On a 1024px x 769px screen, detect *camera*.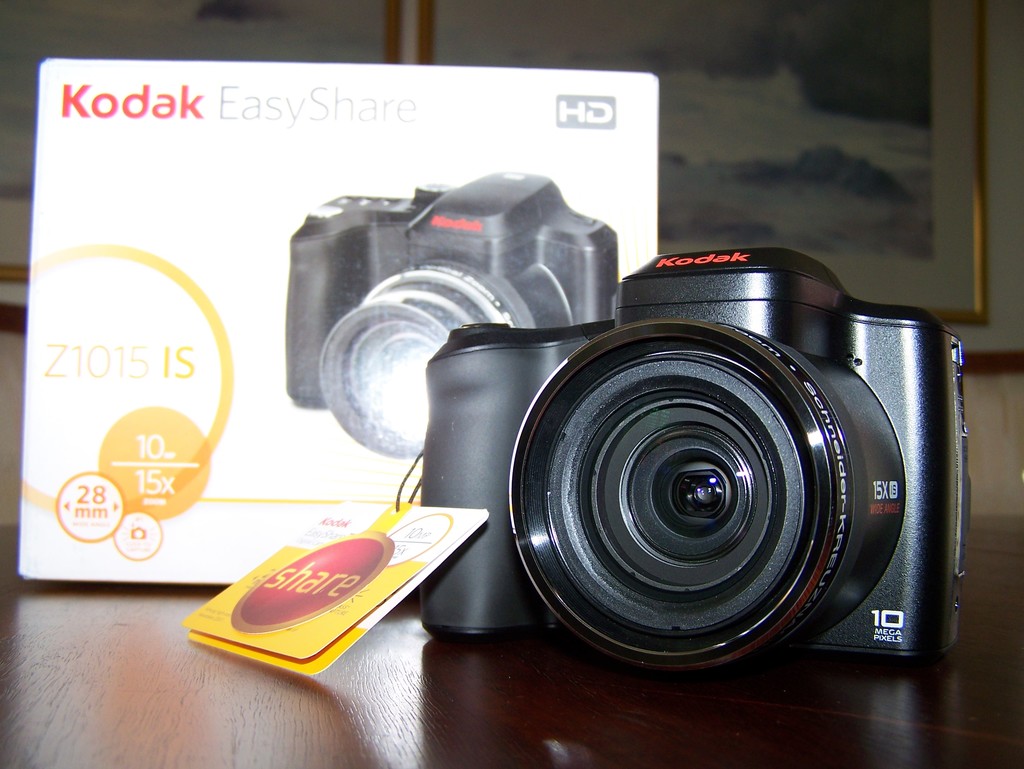
285, 168, 617, 460.
